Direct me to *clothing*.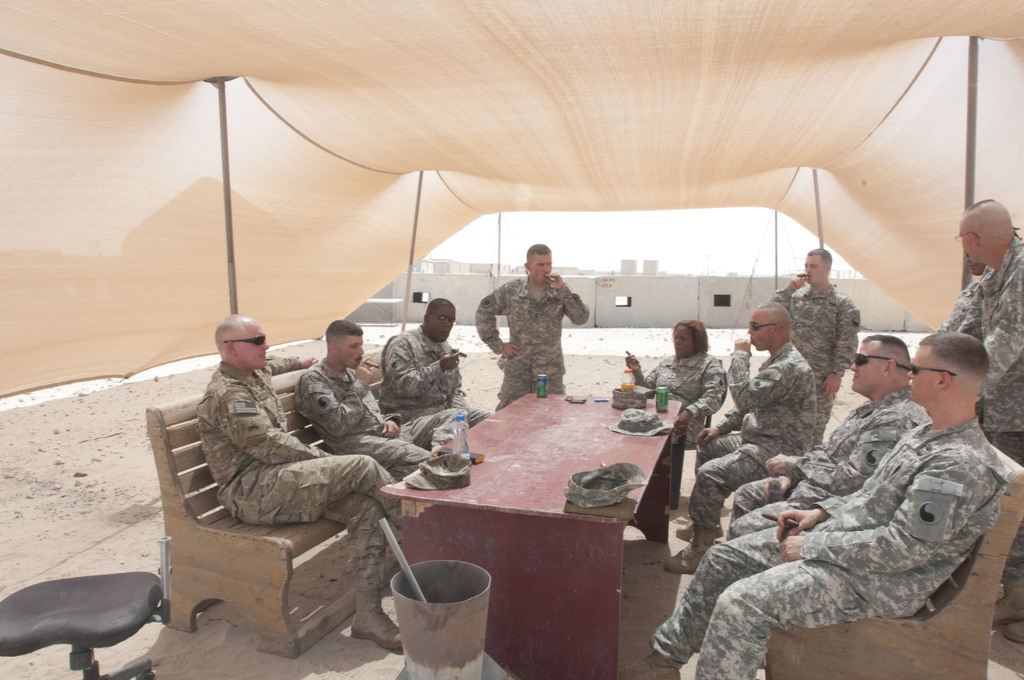
Direction: l=684, t=348, r=819, b=526.
